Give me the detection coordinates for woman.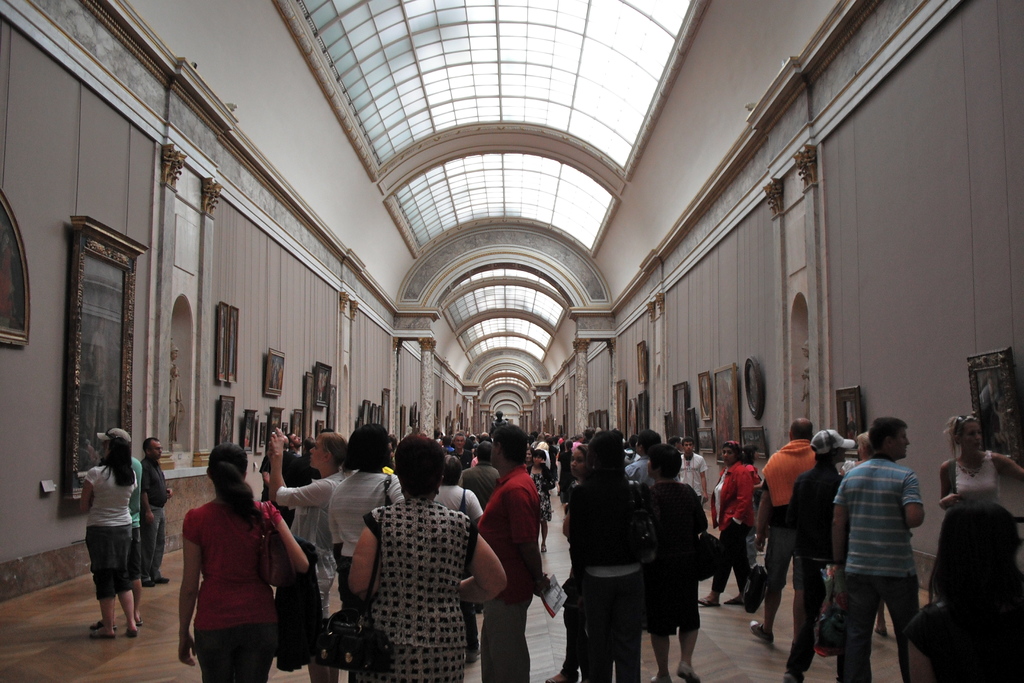
detection(934, 416, 1023, 509).
